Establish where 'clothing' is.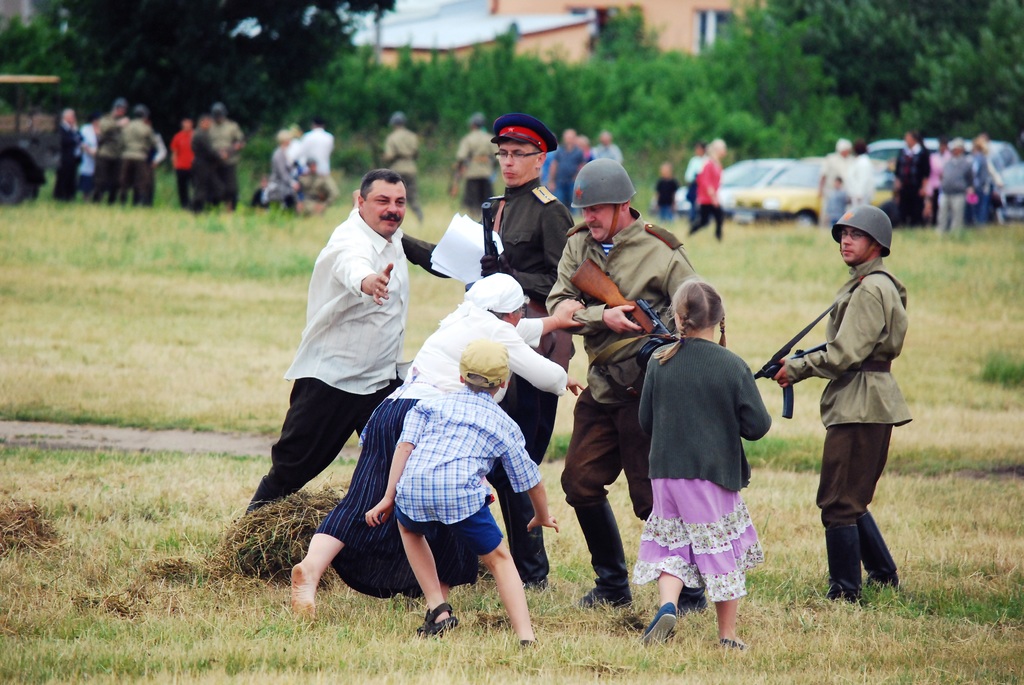
Established at x1=200, y1=120, x2=244, y2=210.
